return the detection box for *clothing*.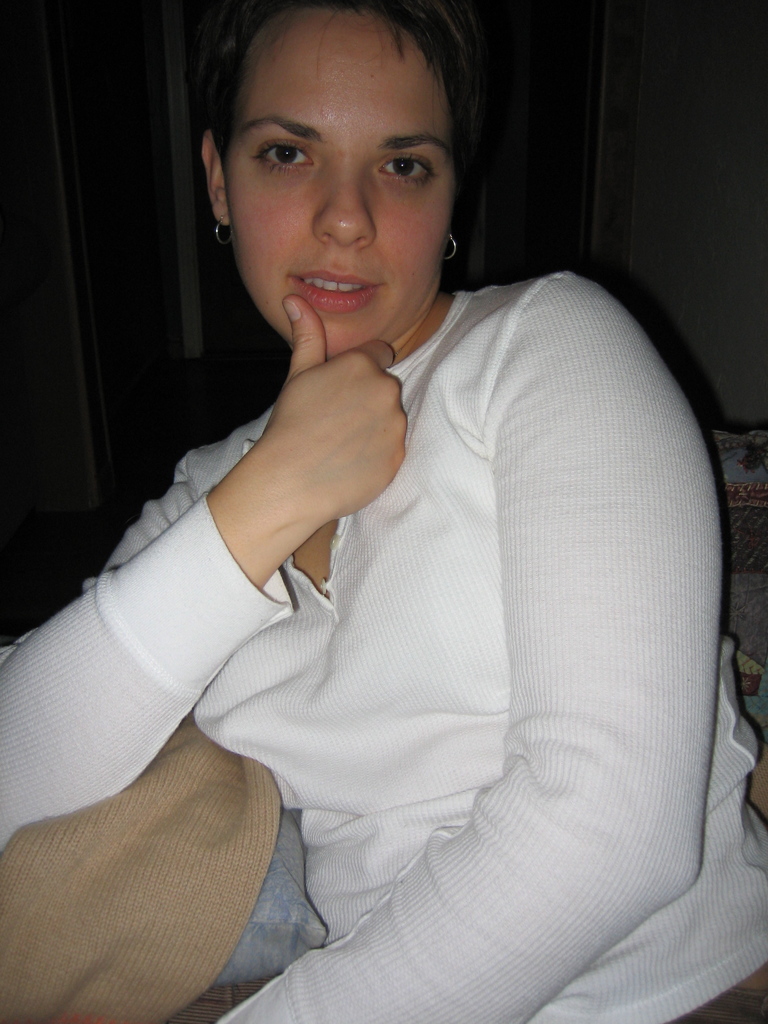
bbox=(29, 156, 726, 1023).
